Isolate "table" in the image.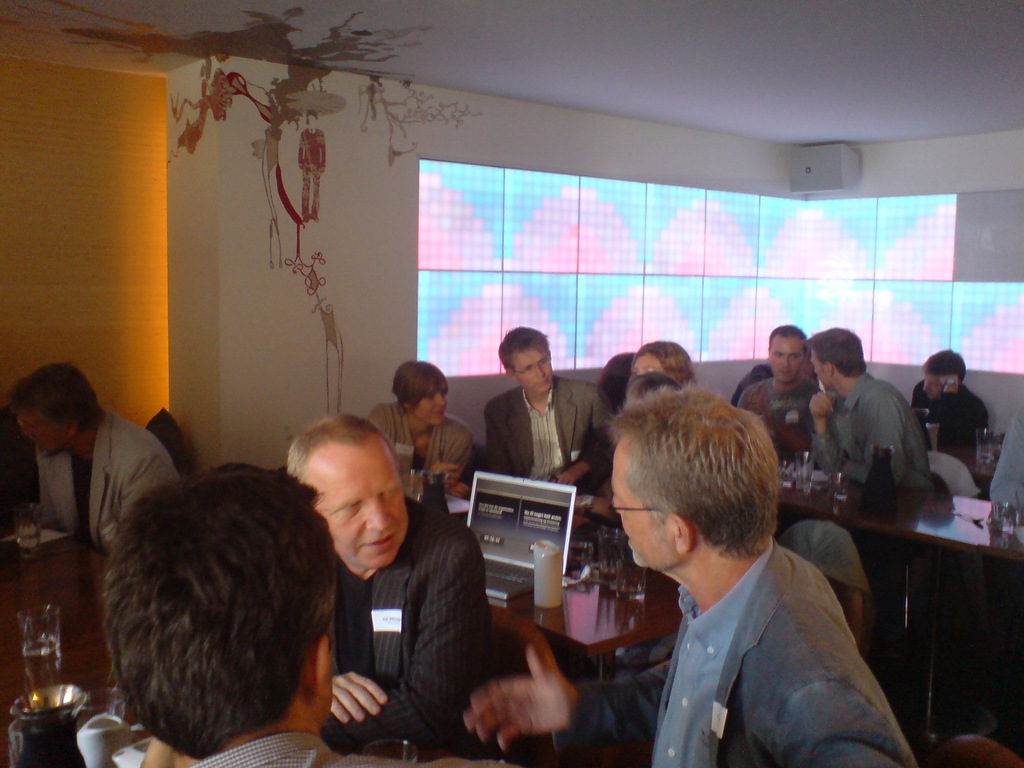
Isolated region: bbox=[801, 435, 987, 660].
